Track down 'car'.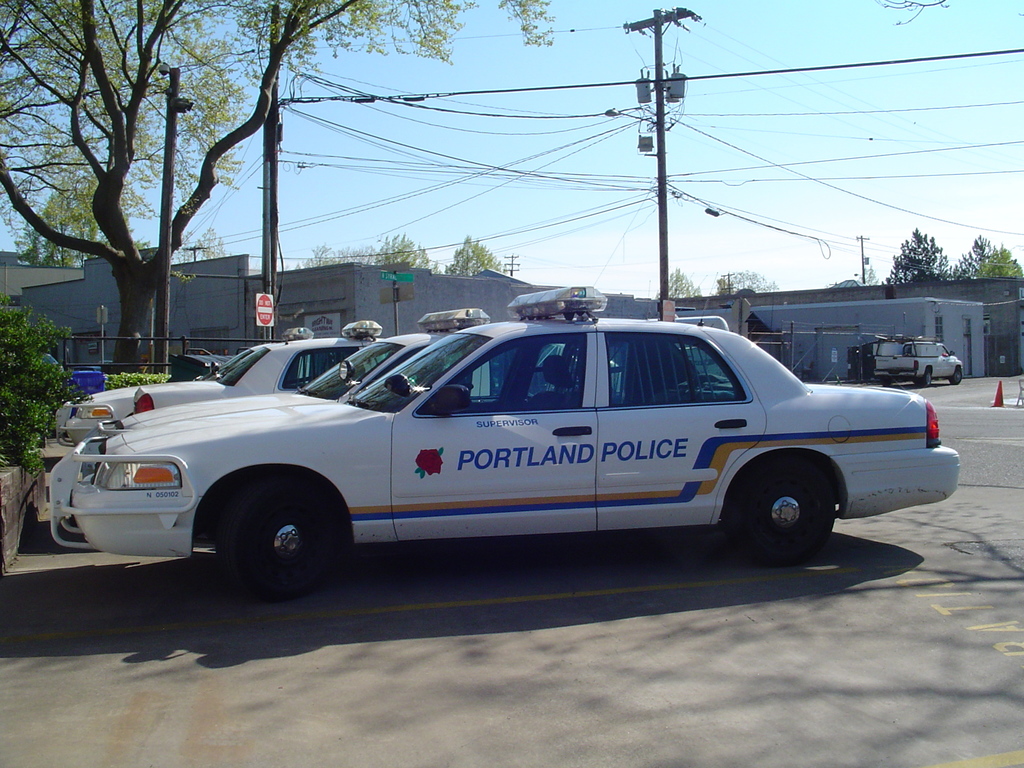
Tracked to 82,282,648,438.
